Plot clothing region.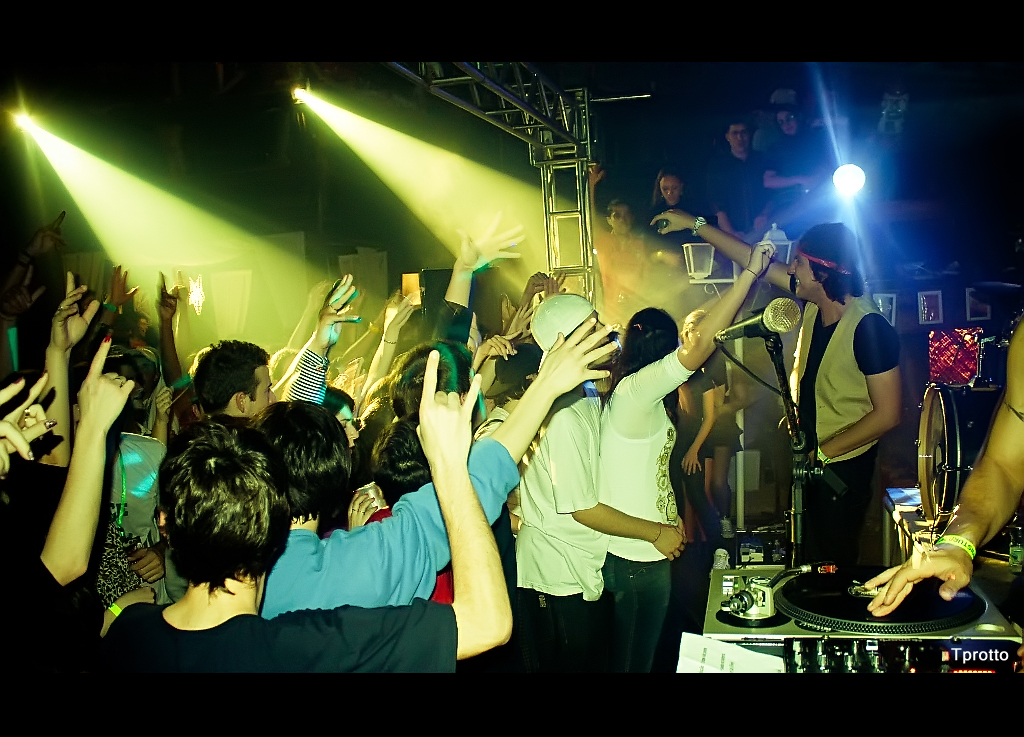
Plotted at (104, 599, 457, 672).
